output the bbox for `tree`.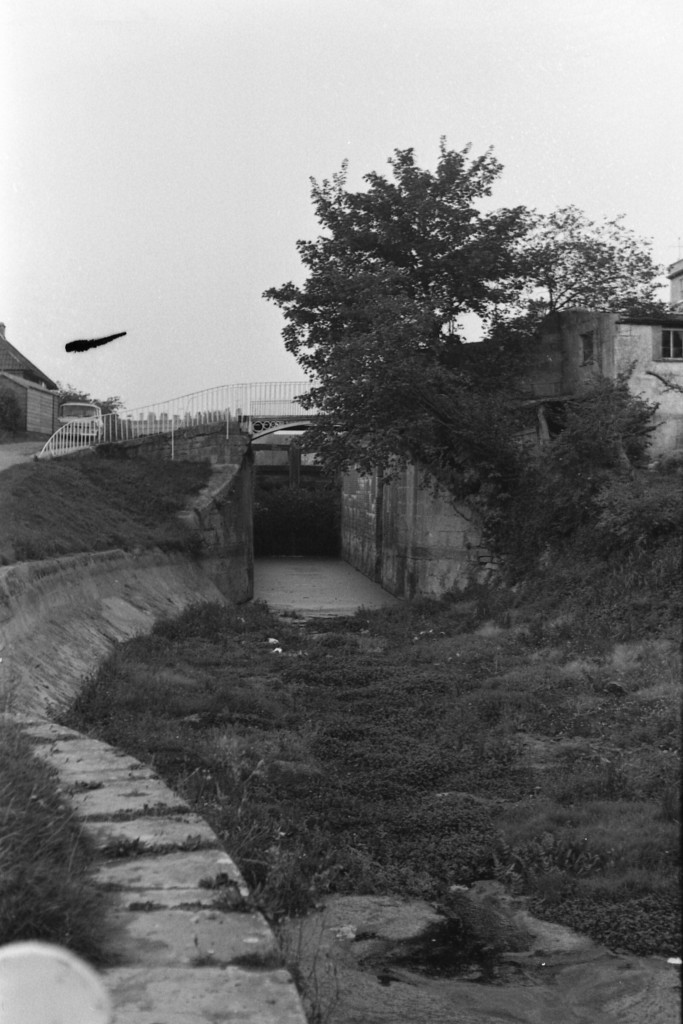
{"left": 275, "top": 124, "right": 634, "bottom": 497}.
